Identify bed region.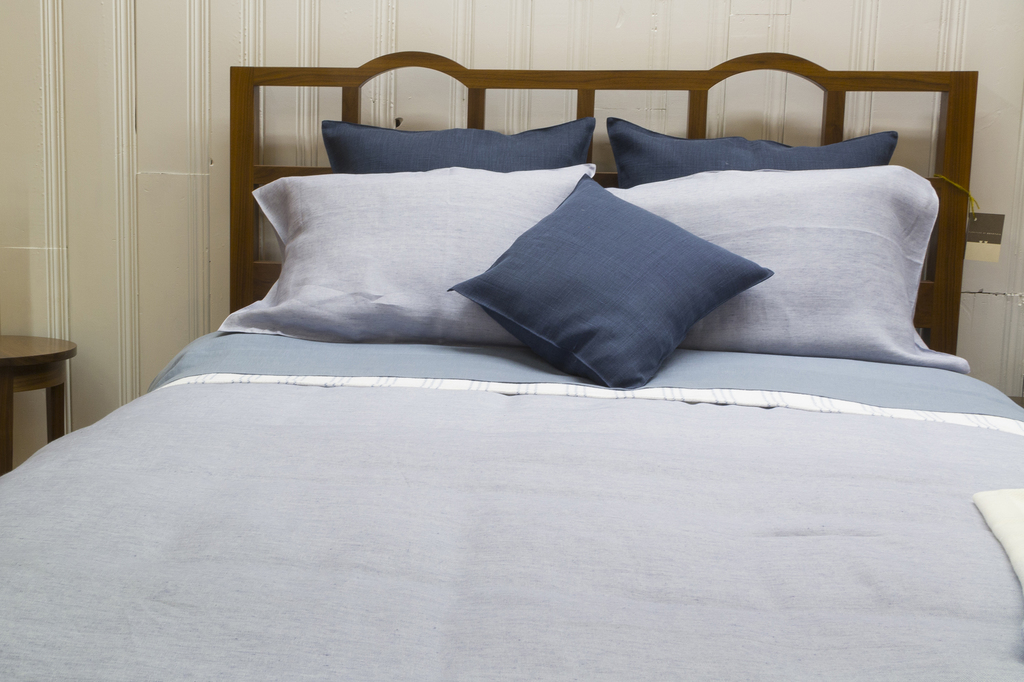
Region: bbox=(0, 51, 1023, 681).
